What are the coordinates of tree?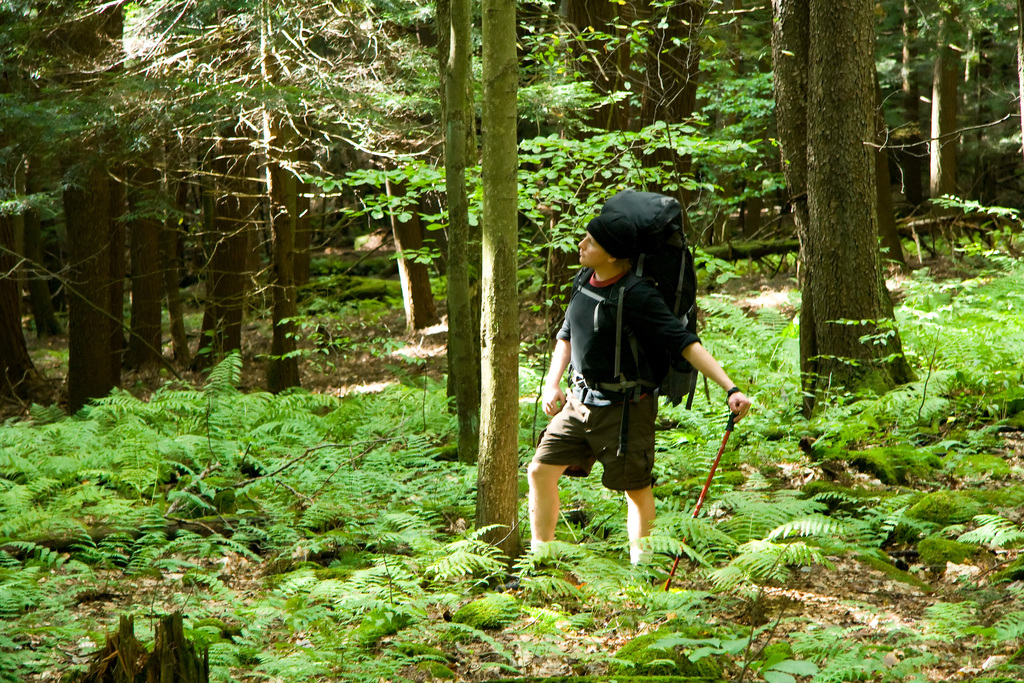
Rect(230, 0, 407, 355).
